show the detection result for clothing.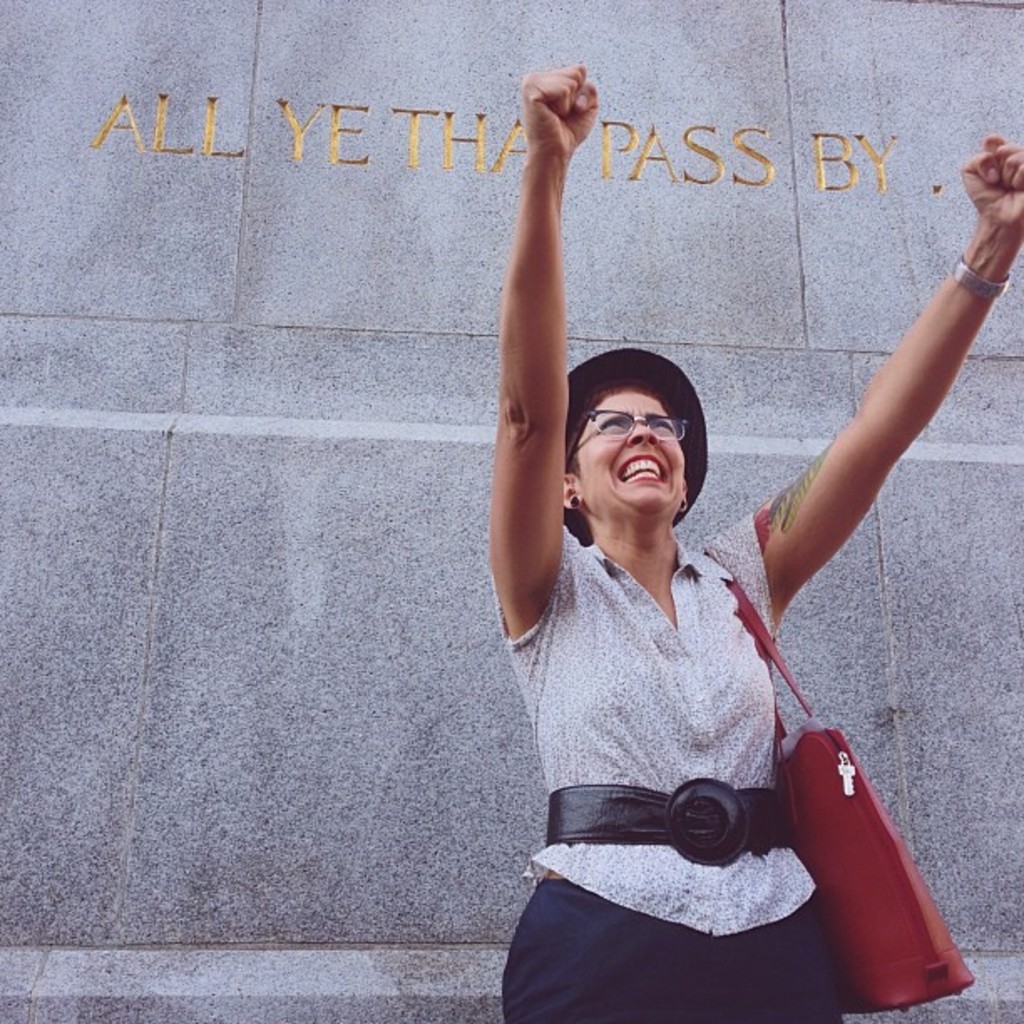
detection(500, 442, 900, 980).
